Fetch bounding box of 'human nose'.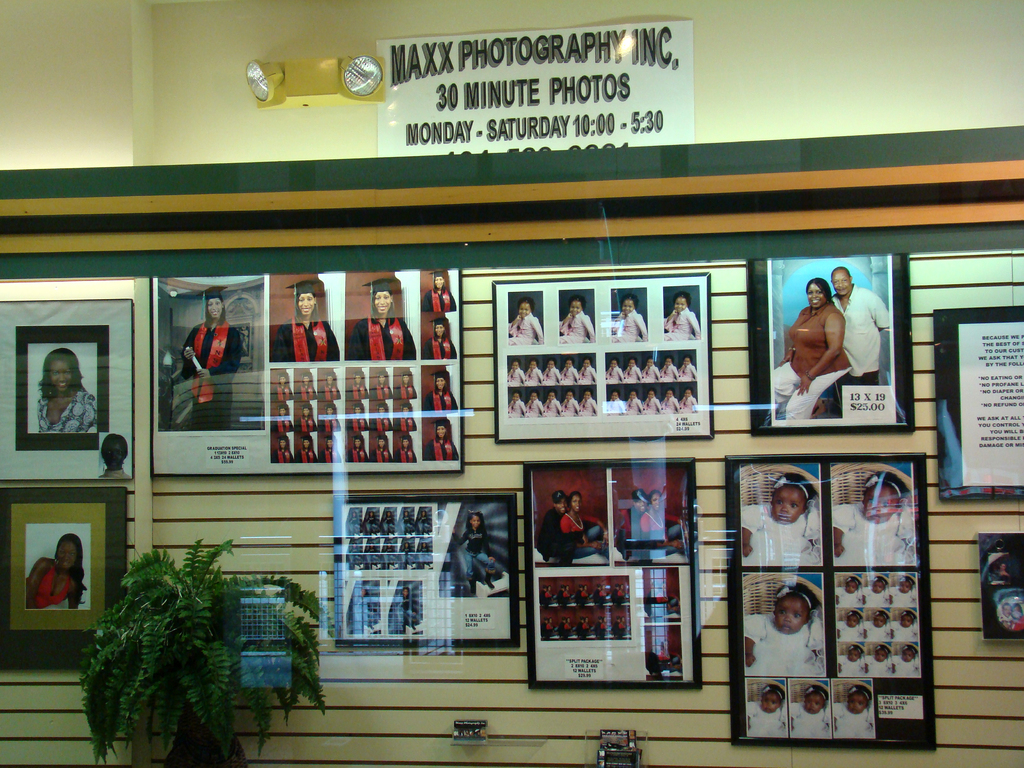
Bbox: locate(561, 502, 566, 509).
